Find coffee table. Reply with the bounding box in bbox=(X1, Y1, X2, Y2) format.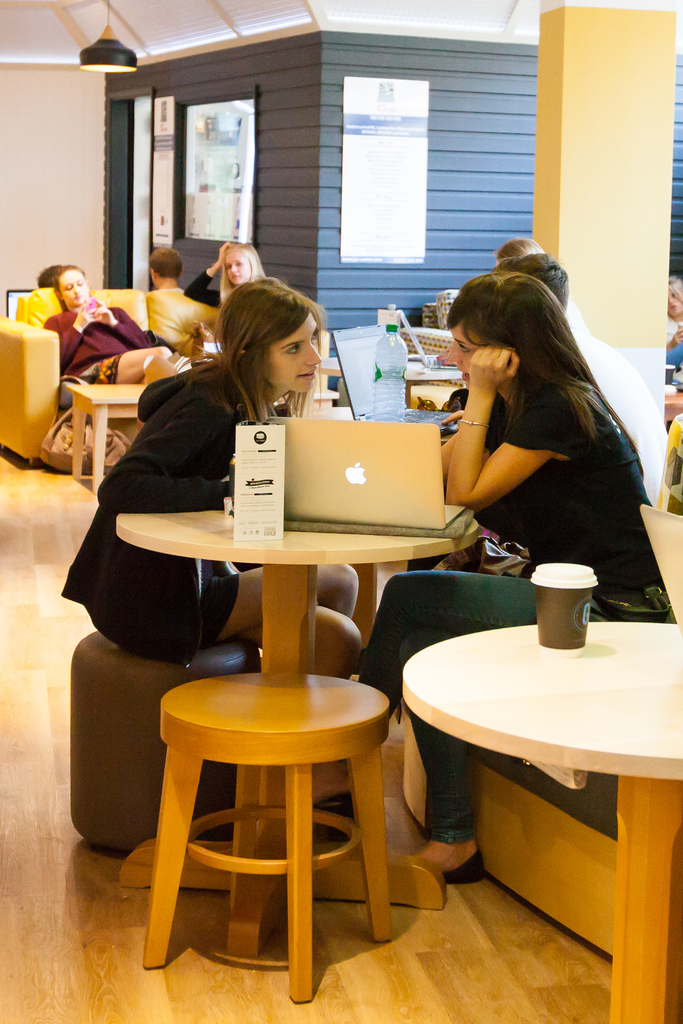
bbox=(420, 583, 672, 979).
